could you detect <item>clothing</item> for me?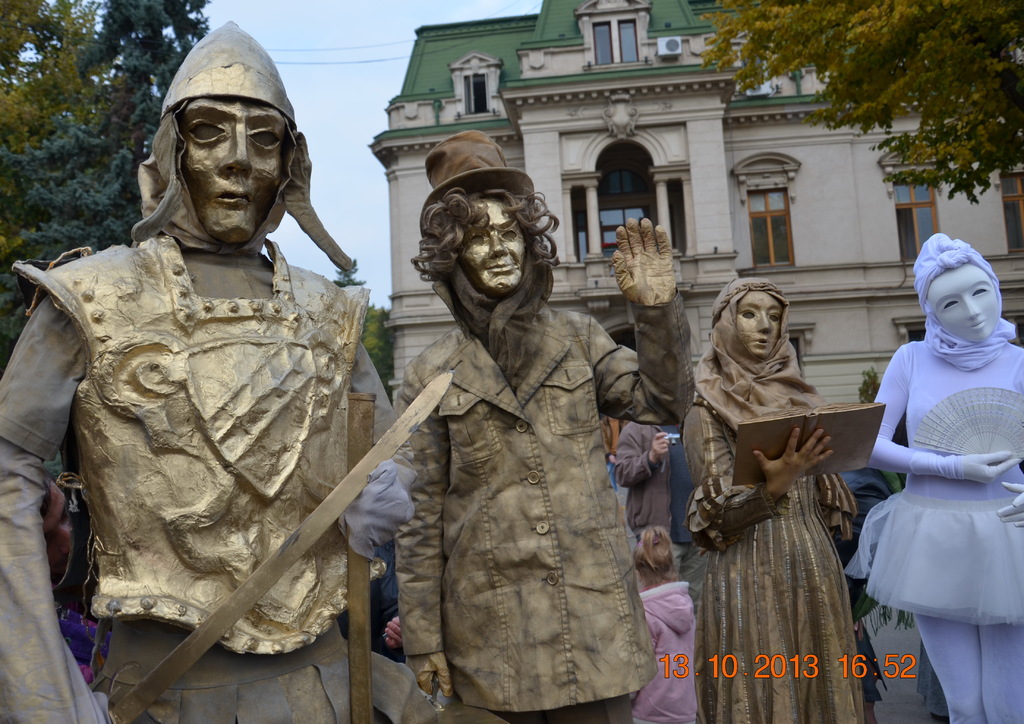
Detection result: [0, 221, 410, 723].
